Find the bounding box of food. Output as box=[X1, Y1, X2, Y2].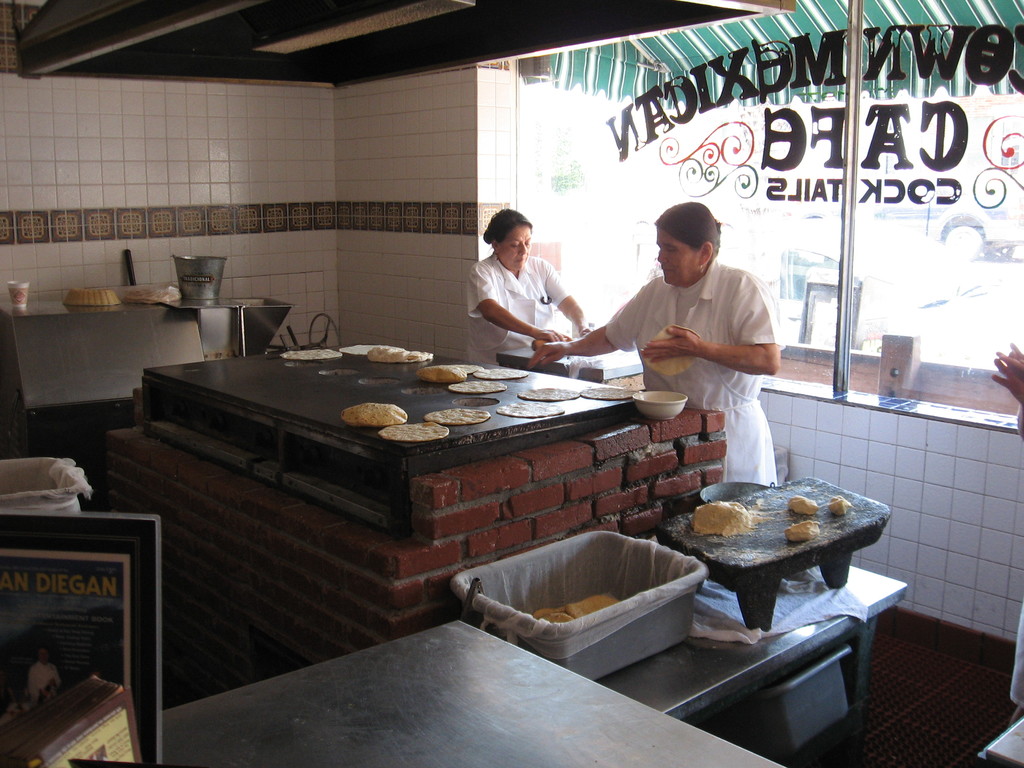
box=[448, 376, 505, 392].
